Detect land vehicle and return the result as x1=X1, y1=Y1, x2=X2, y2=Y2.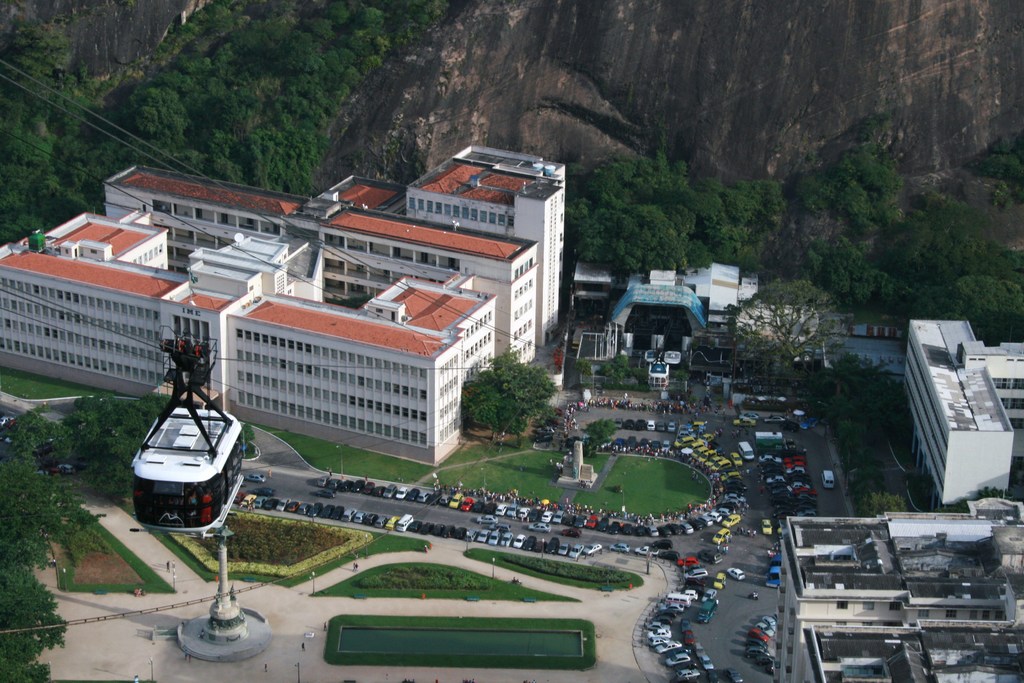
x1=702, y1=586, x2=717, y2=603.
